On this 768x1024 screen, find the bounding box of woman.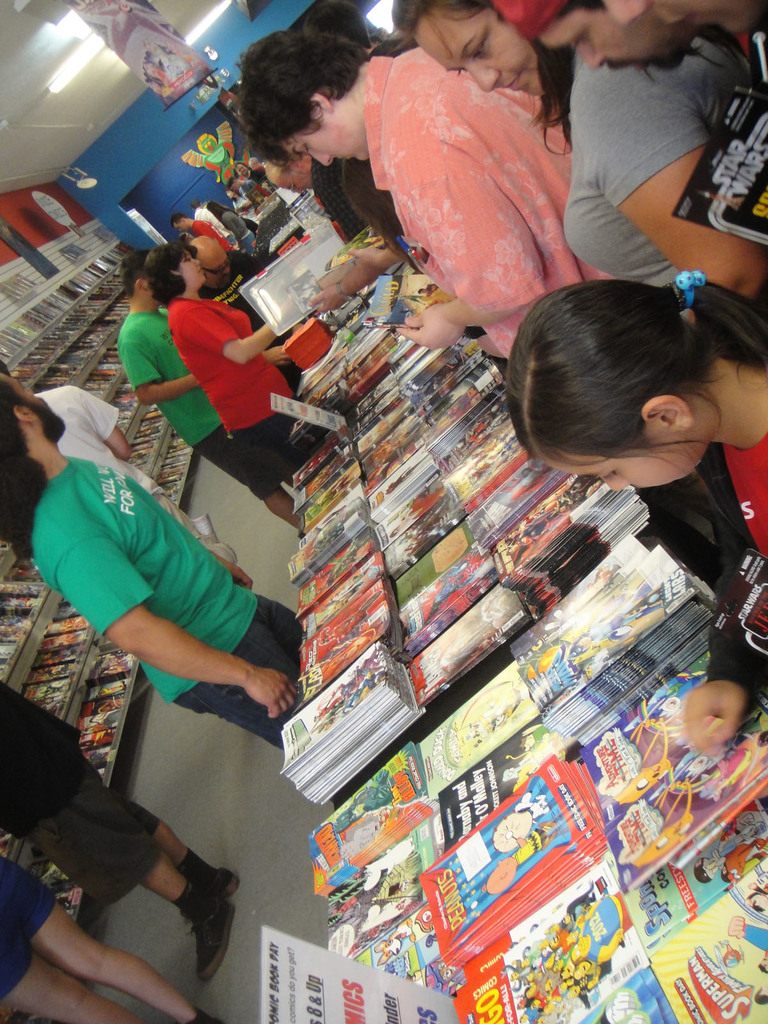
Bounding box: <region>238, 35, 618, 358</region>.
